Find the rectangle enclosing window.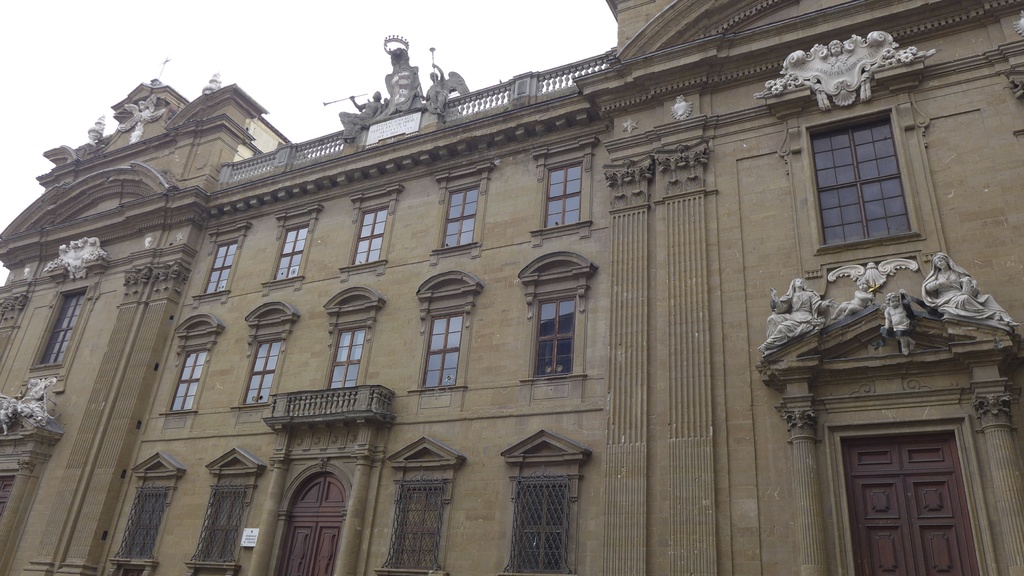
x1=531 y1=140 x2=602 y2=246.
